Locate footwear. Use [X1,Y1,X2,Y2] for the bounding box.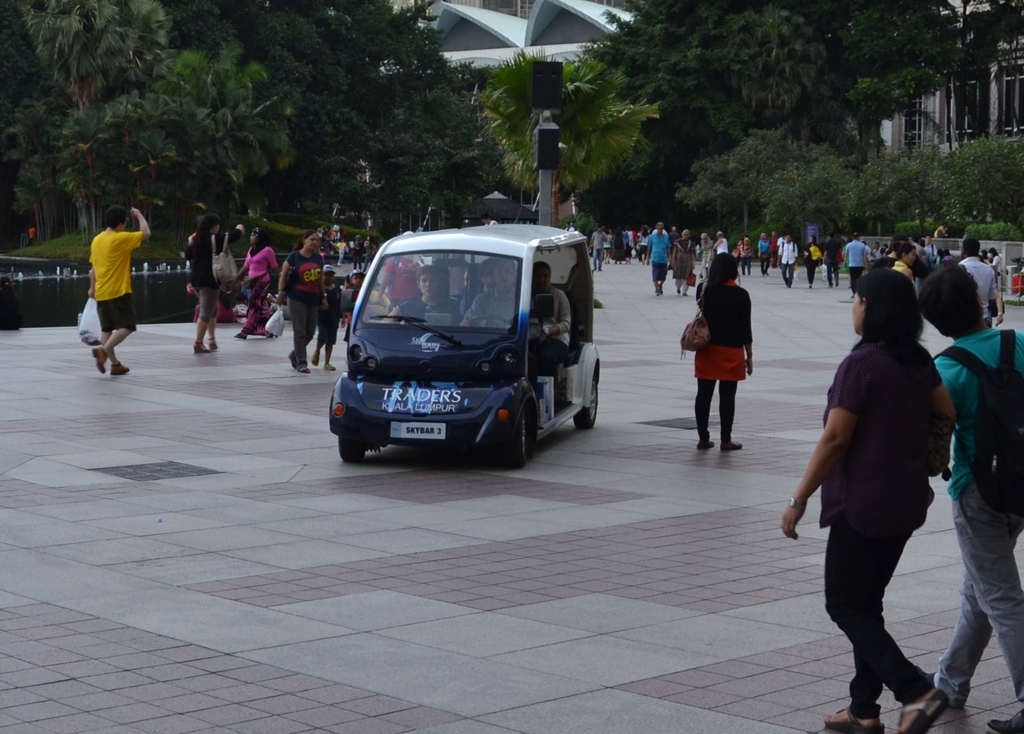
[696,430,717,449].
